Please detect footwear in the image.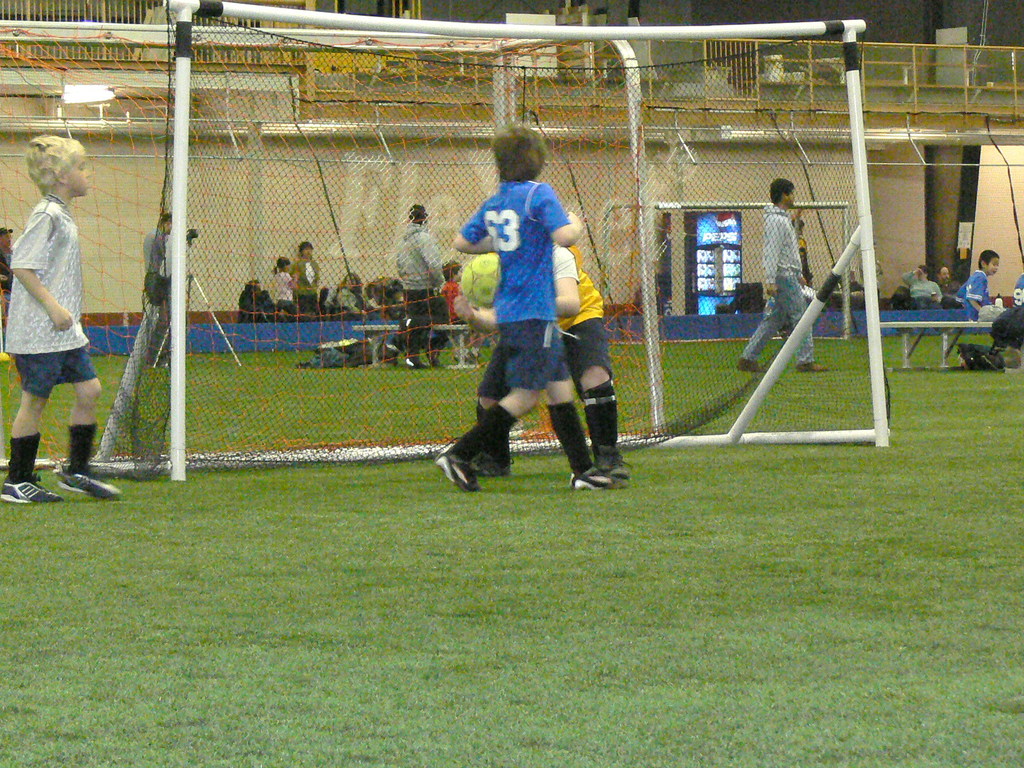
rect(390, 336, 420, 371).
